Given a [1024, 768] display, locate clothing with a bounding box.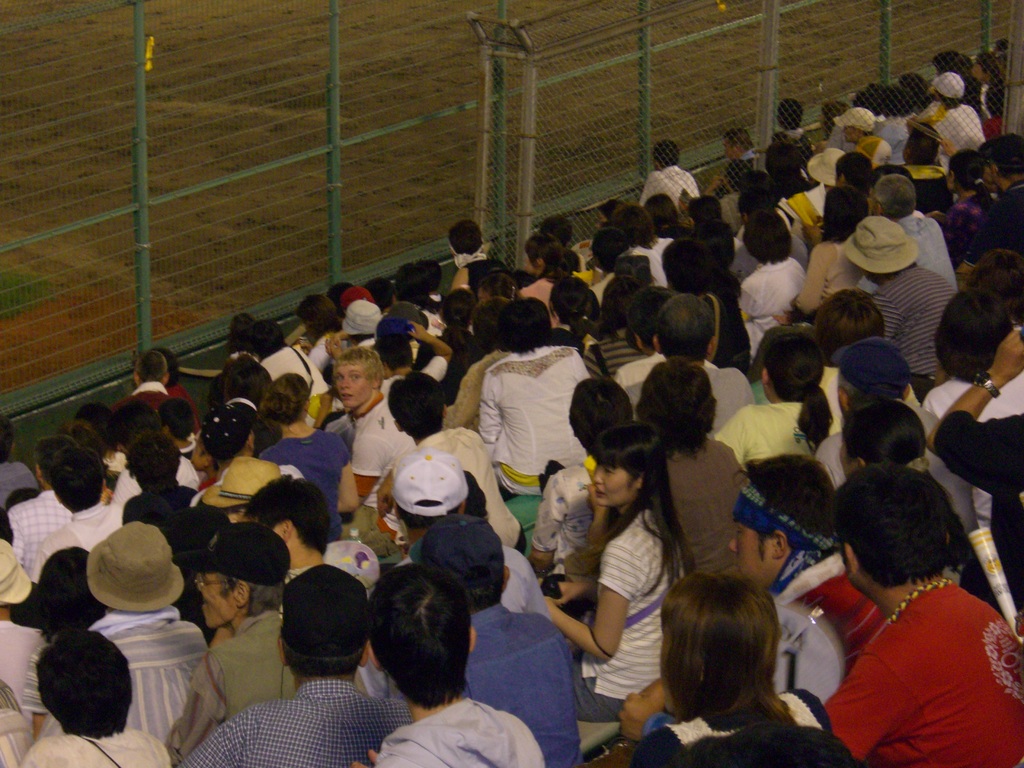
Located: (x1=922, y1=376, x2=1023, y2=415).
